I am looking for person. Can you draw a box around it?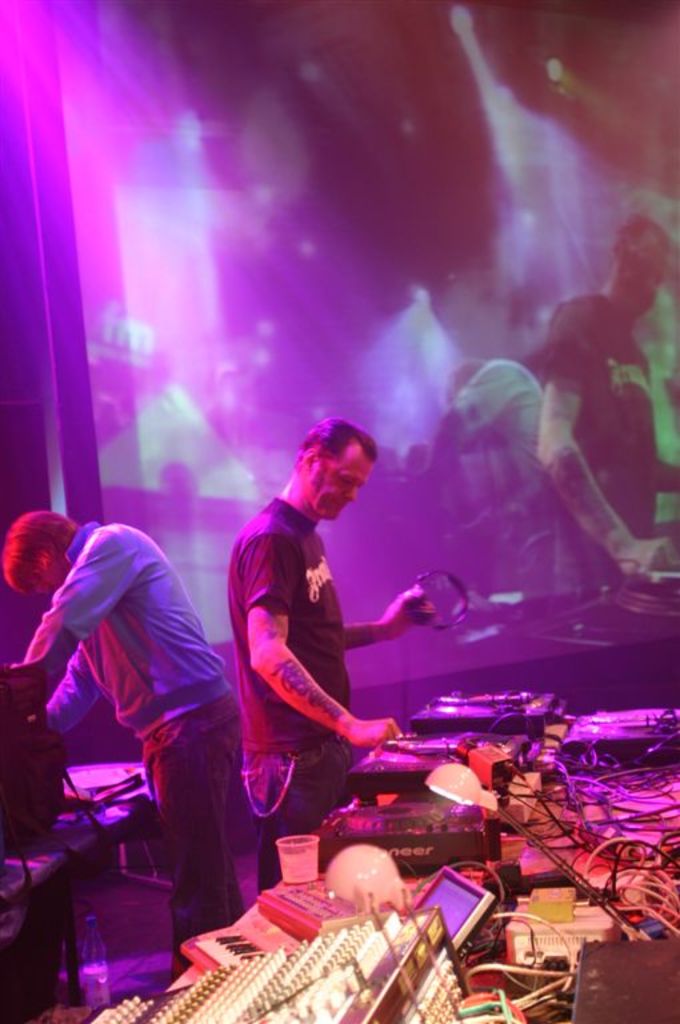
Sure, the bounding box is 0/503/247/964.
